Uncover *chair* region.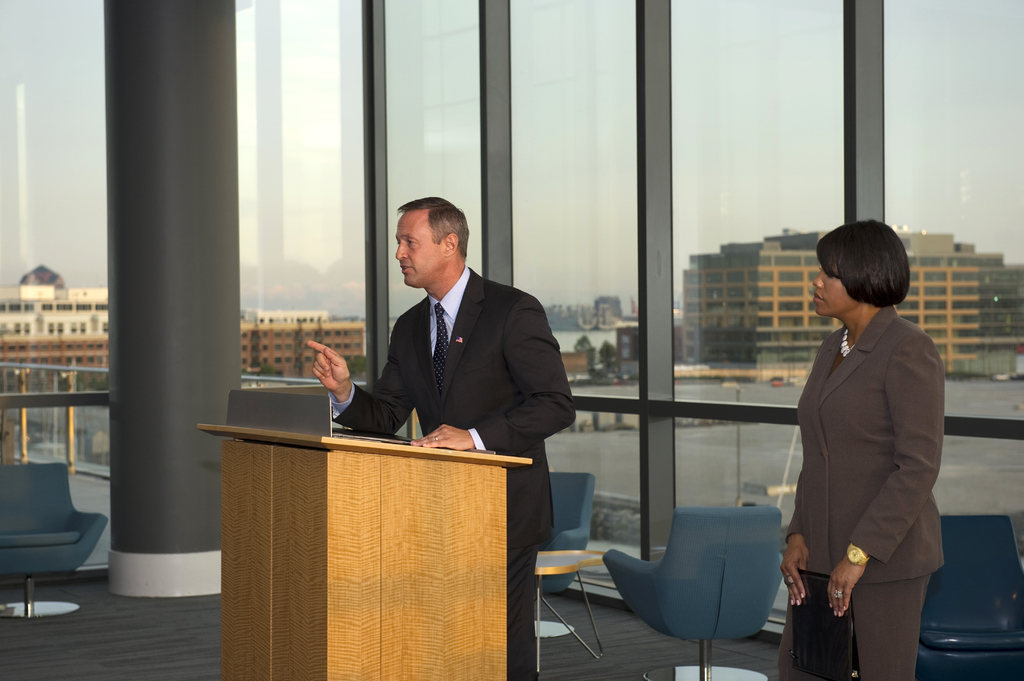
Uncovered: crop(537, 470, 604, 674).
